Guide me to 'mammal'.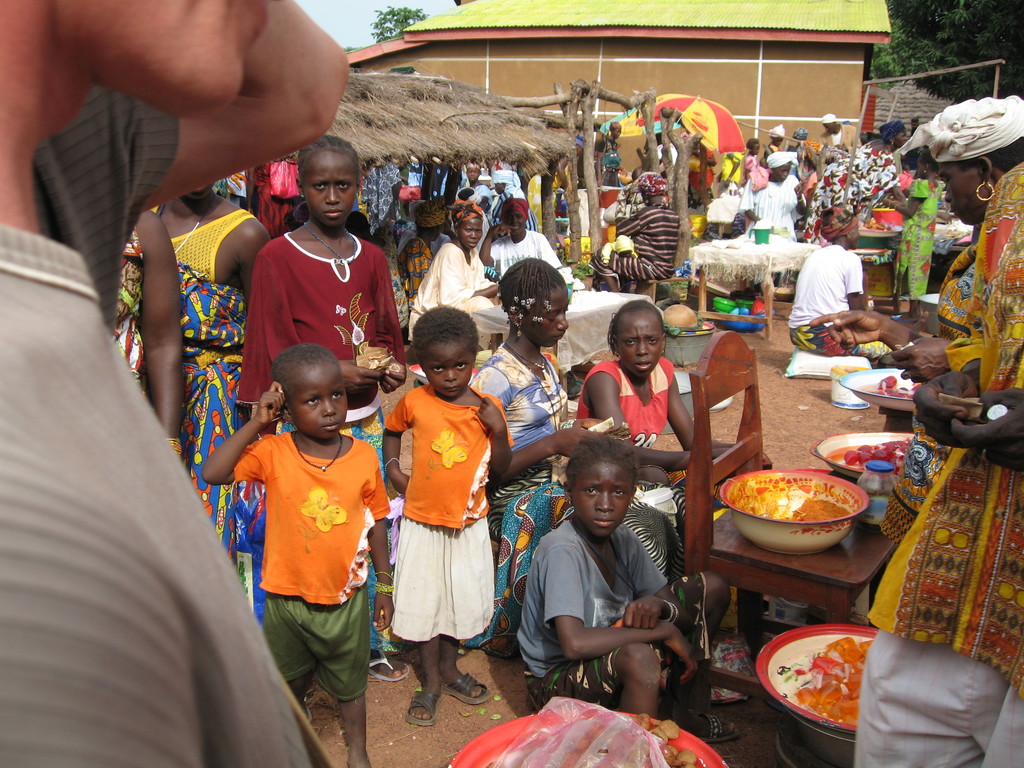
Guidance: BBox(241, 133, 411, 723).
